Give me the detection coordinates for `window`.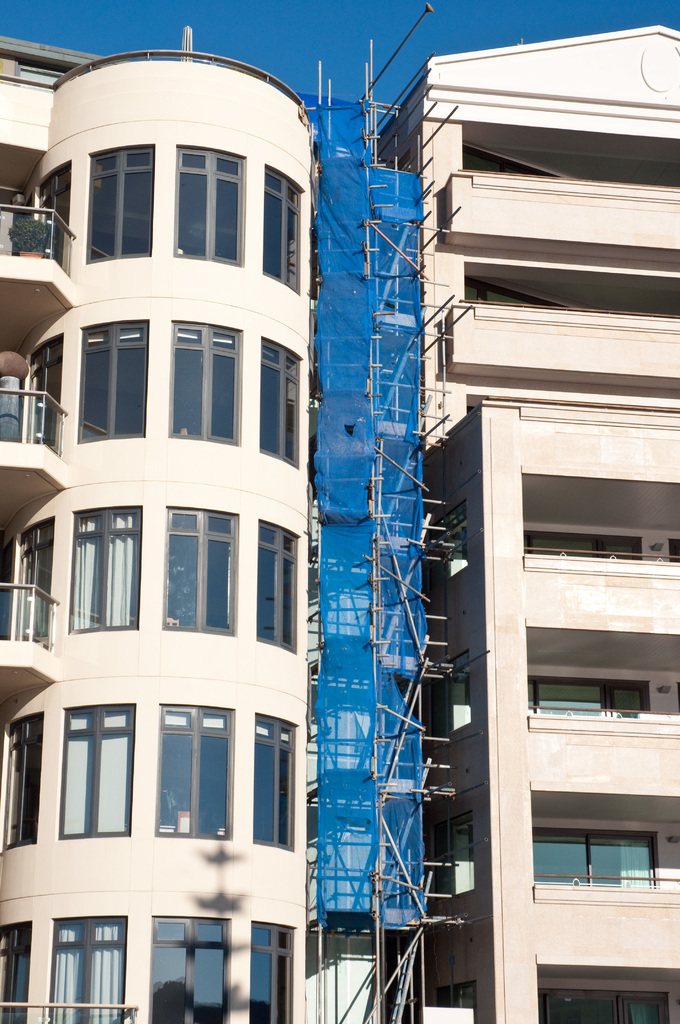
166/511/236/634.
